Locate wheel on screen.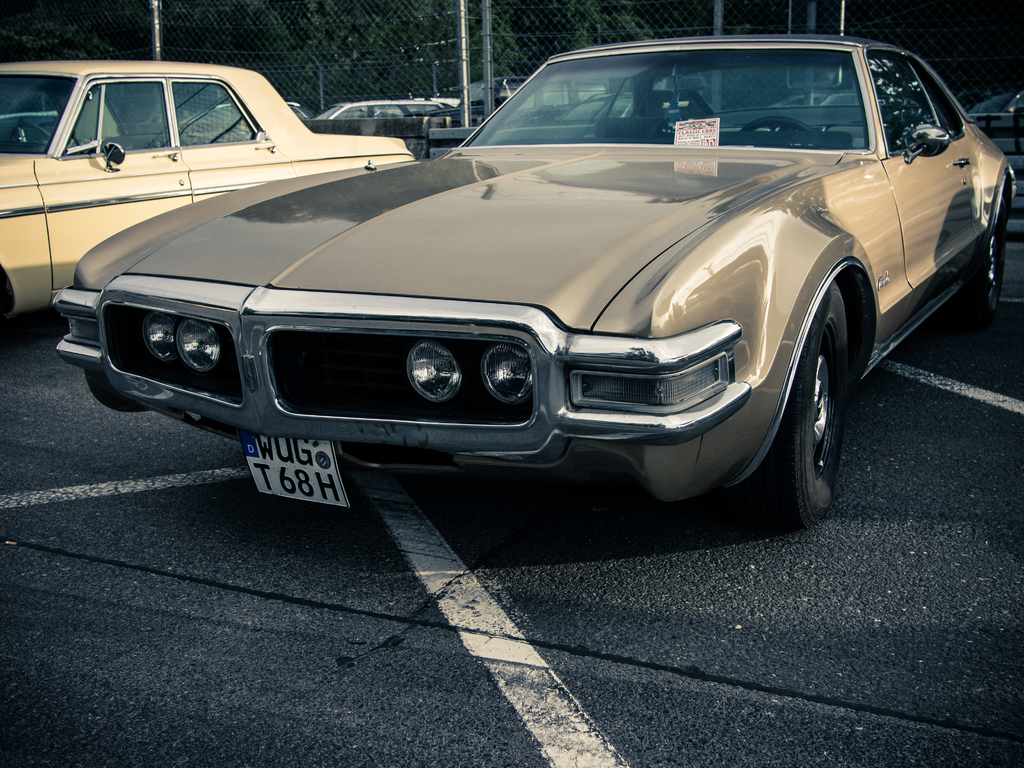
On screen at {"x1": 957, "y1": 192, "x2": 1006, "y2": 317}.
